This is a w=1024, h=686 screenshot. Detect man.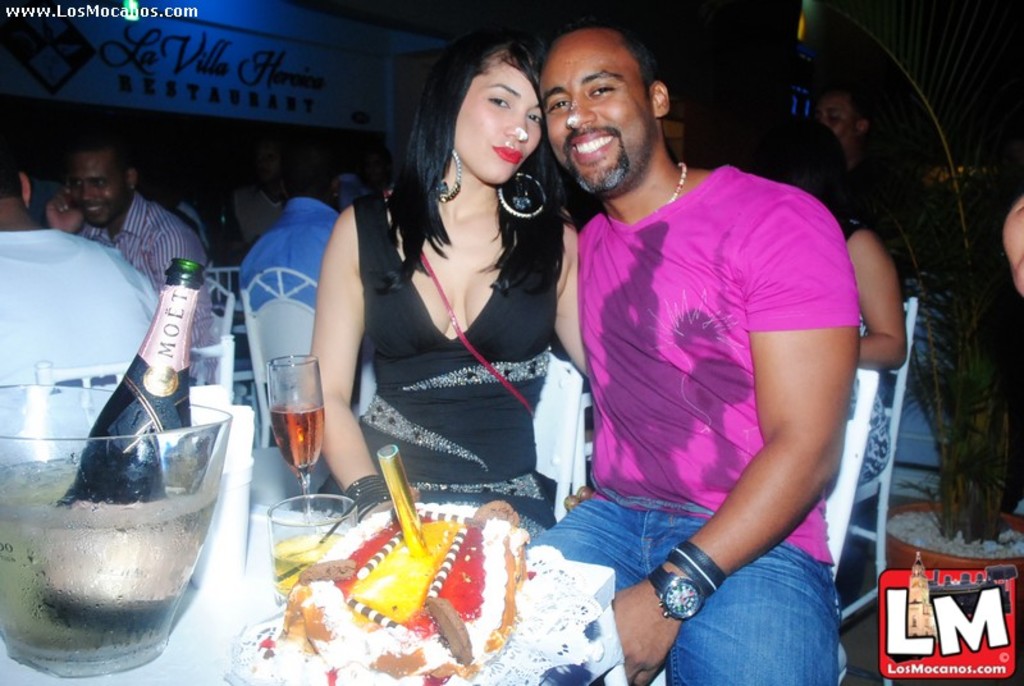
(x1=44, y1=133, x2=221, y2=411).
